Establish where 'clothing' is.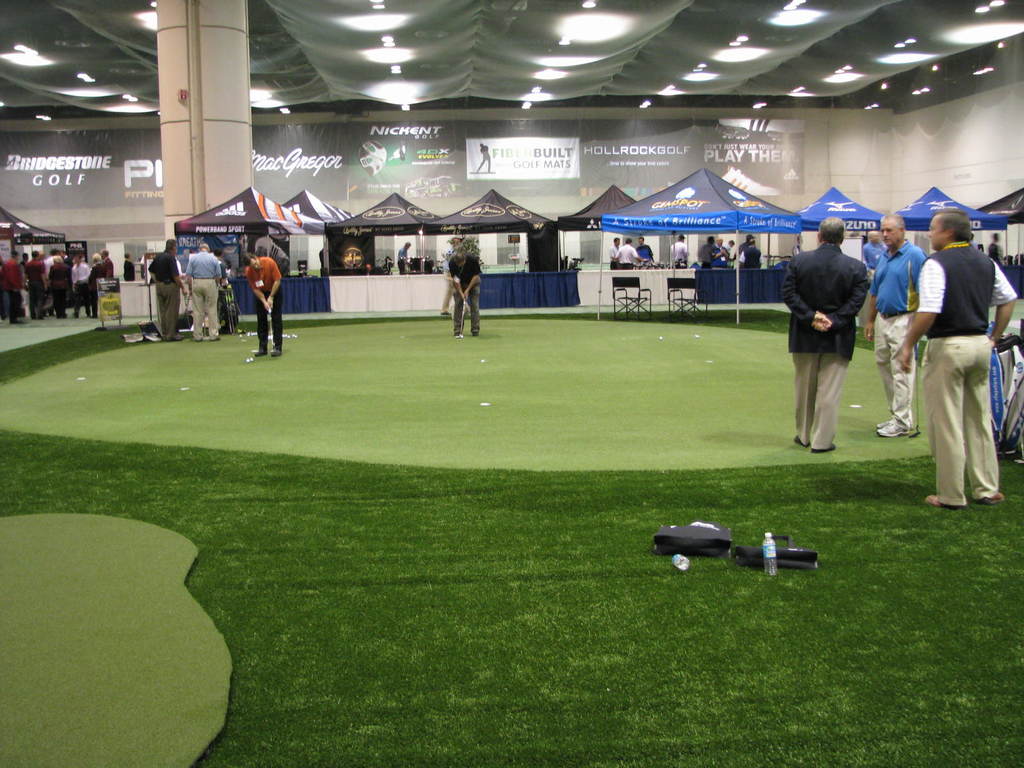
Established at x1=150 y1=256 x2=186 y2=338.
